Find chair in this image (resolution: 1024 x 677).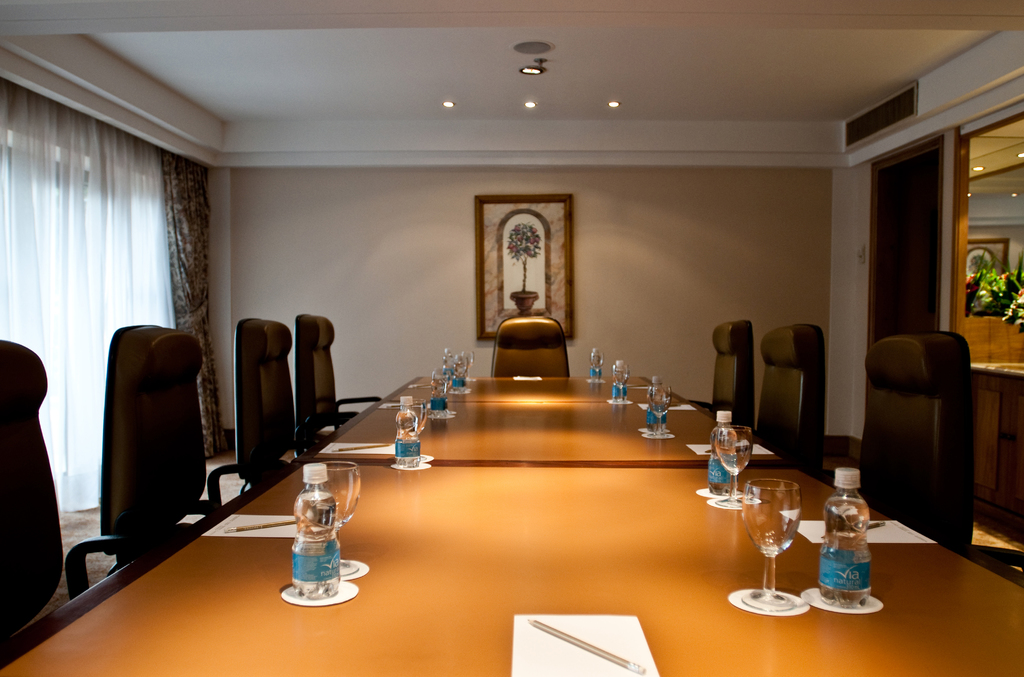
852,333,989,557.
